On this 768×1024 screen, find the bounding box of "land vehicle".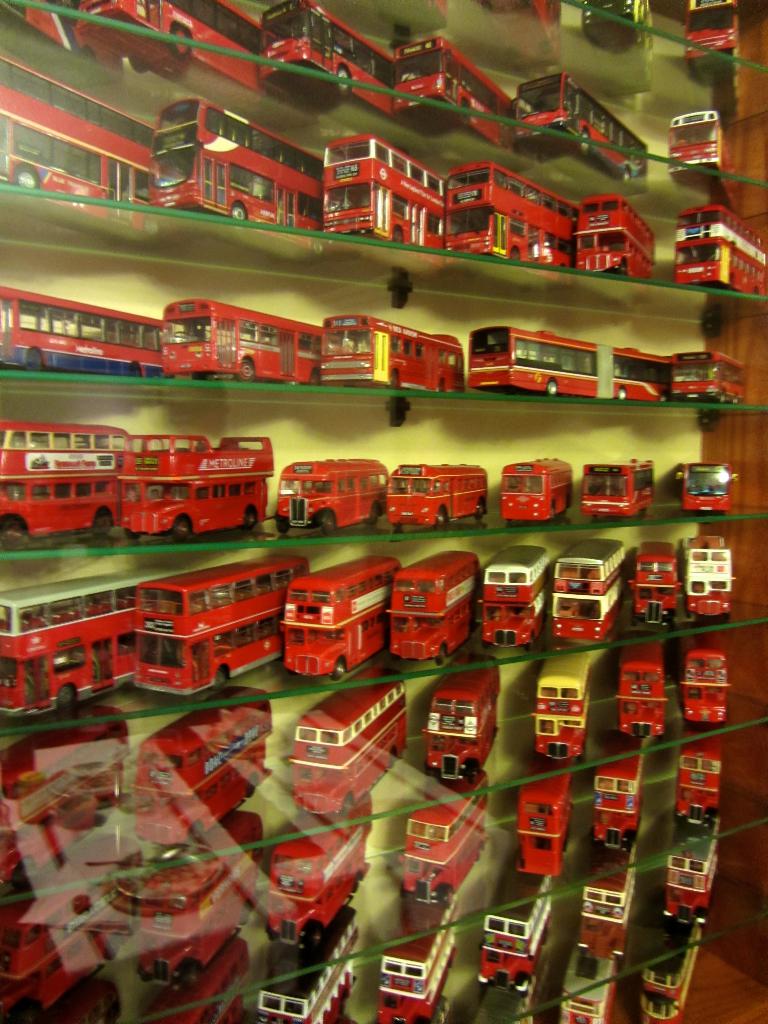
Bounding box: bbox=(665, 106, 737, 186).
